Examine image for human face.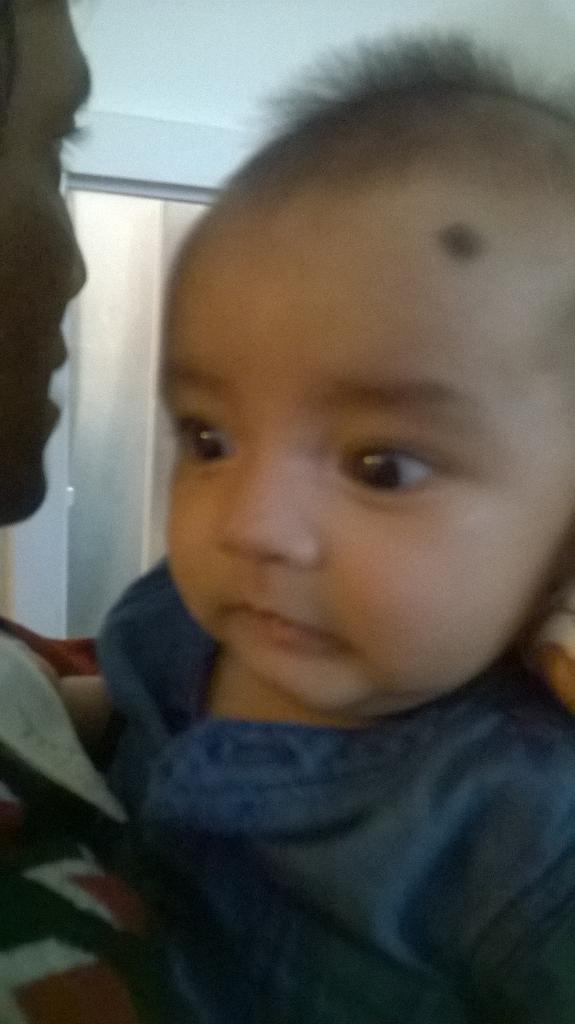
Examination result: detection(156, 199, 574, 722).
